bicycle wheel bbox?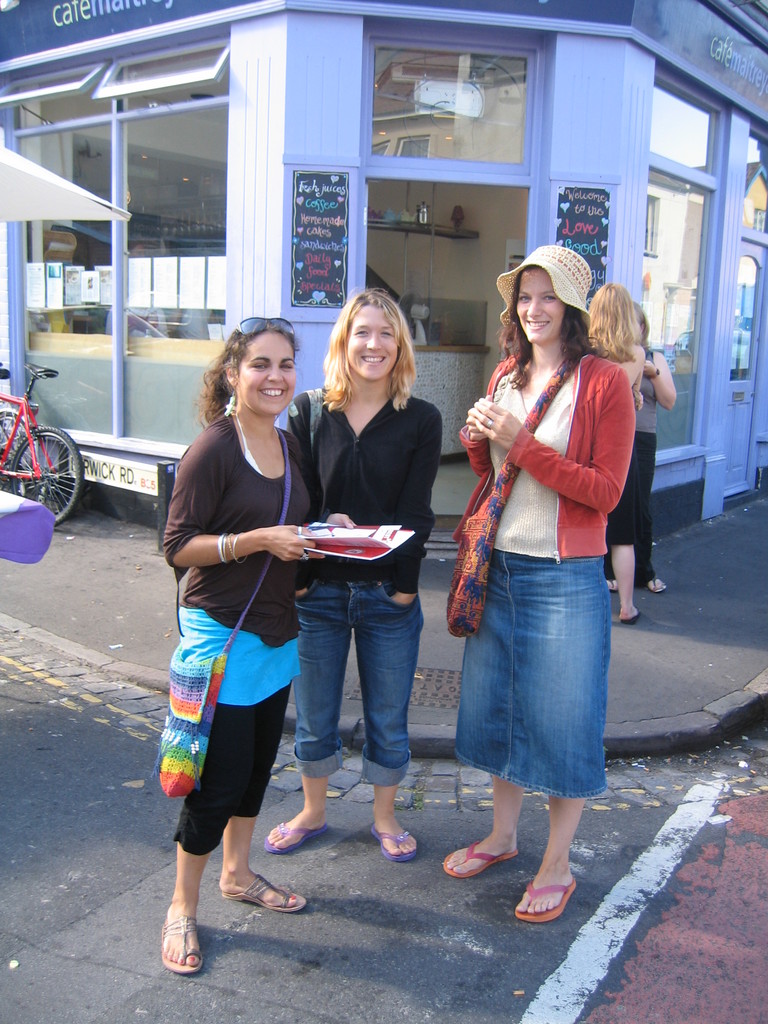
bbox=[10, 426, 72, 529]
